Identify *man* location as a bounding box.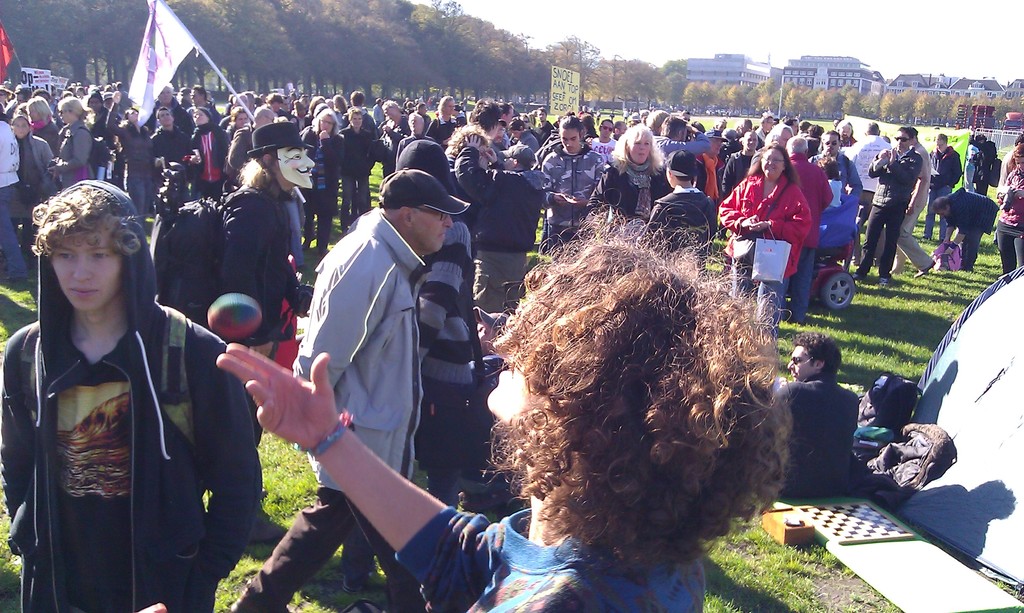
931 187 1002 269.
